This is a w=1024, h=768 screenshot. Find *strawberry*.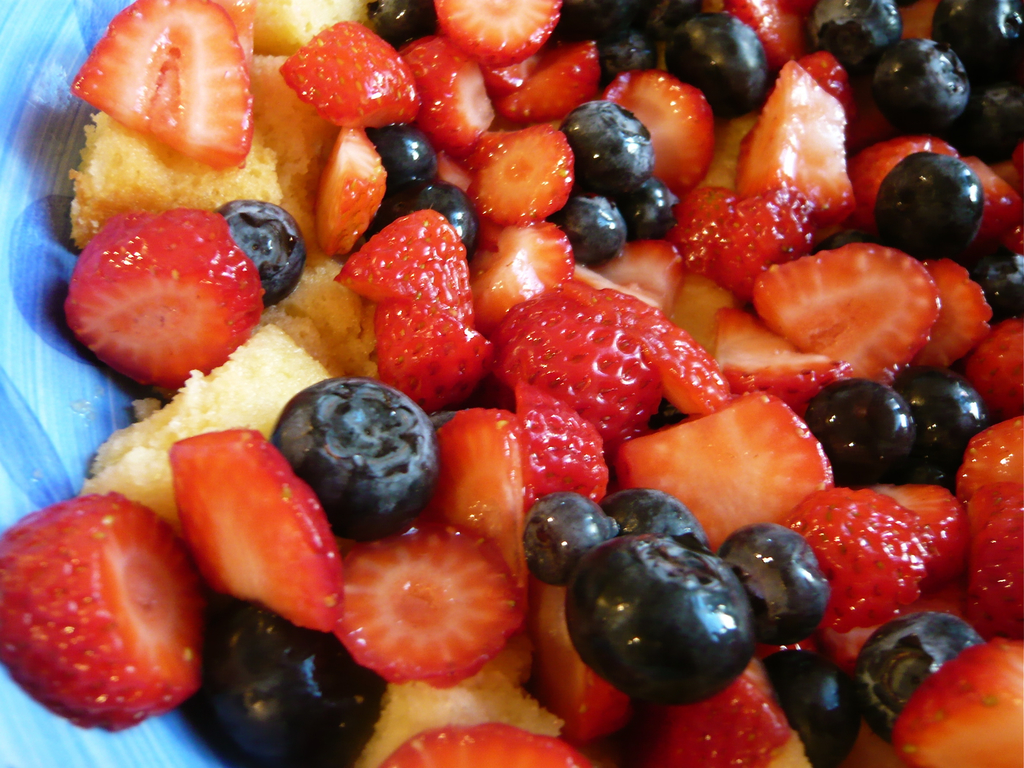
Bounding box: (477,33,599,119).
